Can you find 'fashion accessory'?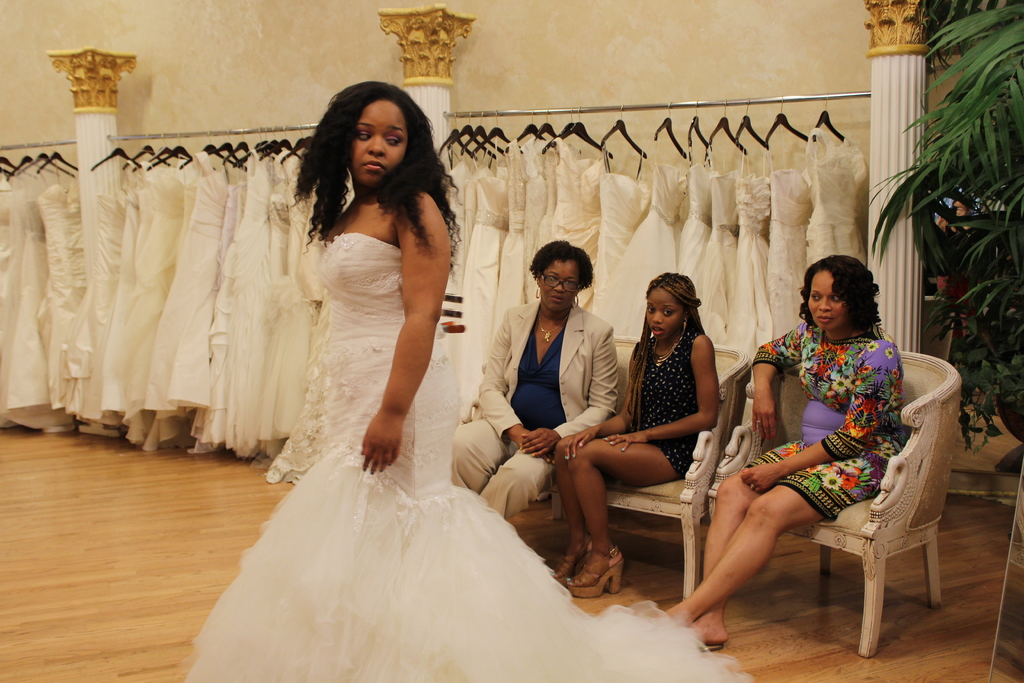
Yes, bounding box: [left=752, top=482, right=756, bottom=488].
